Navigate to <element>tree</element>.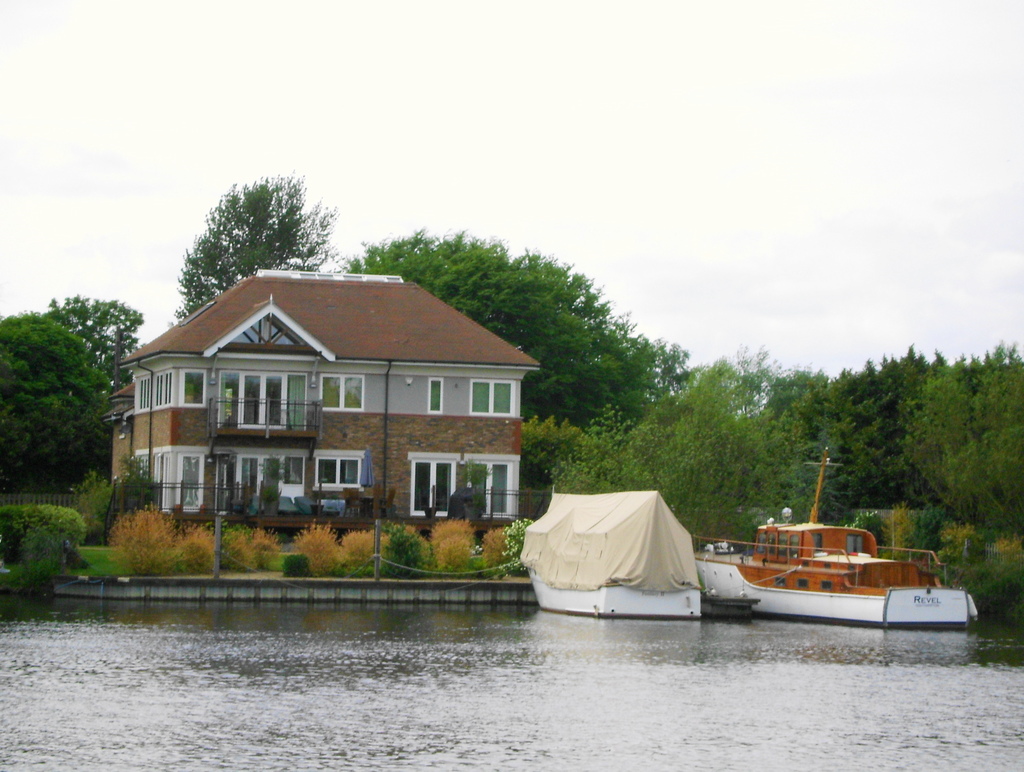
Navigation target: 646/337/694/414.
